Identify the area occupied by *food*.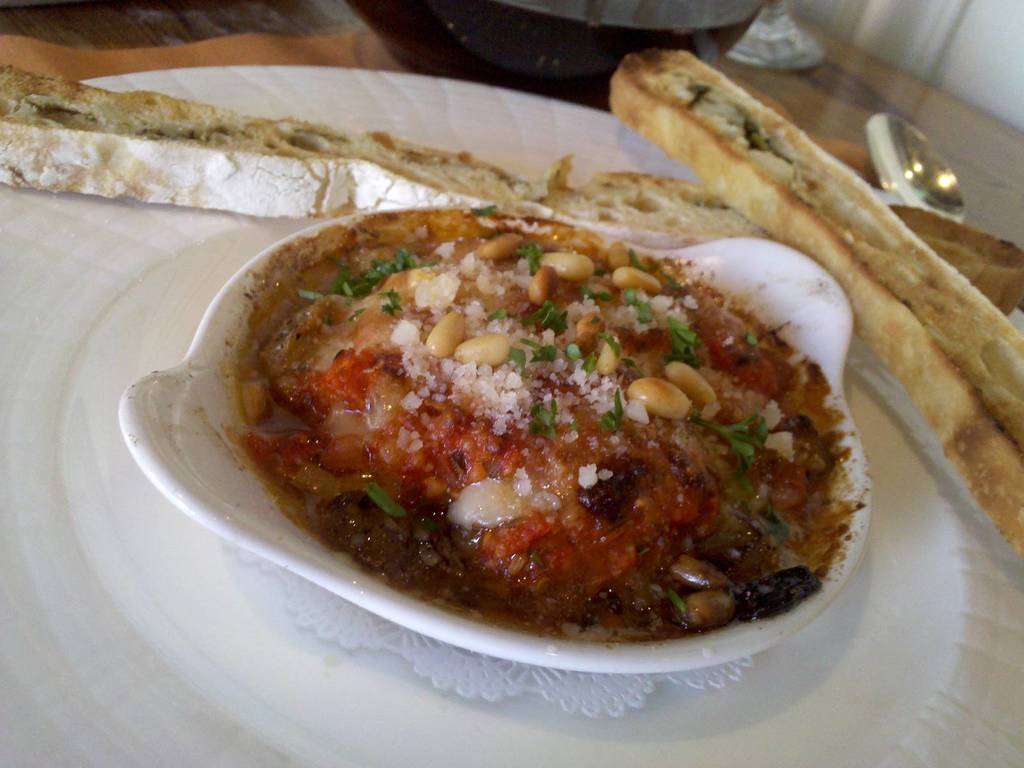
Area: {"x1": 0, "y1": 63, "x2": 1023, "y2": 317}.
